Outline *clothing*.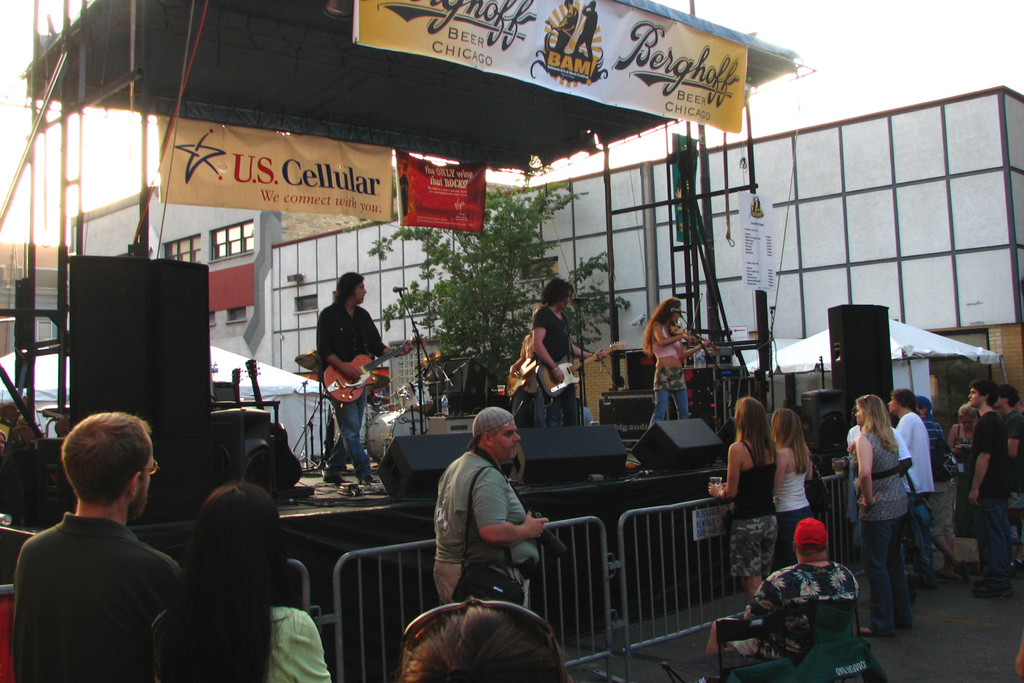
Outline: {"x1": 929, "y1": 413, "x2": 956, "y2": 561}.
